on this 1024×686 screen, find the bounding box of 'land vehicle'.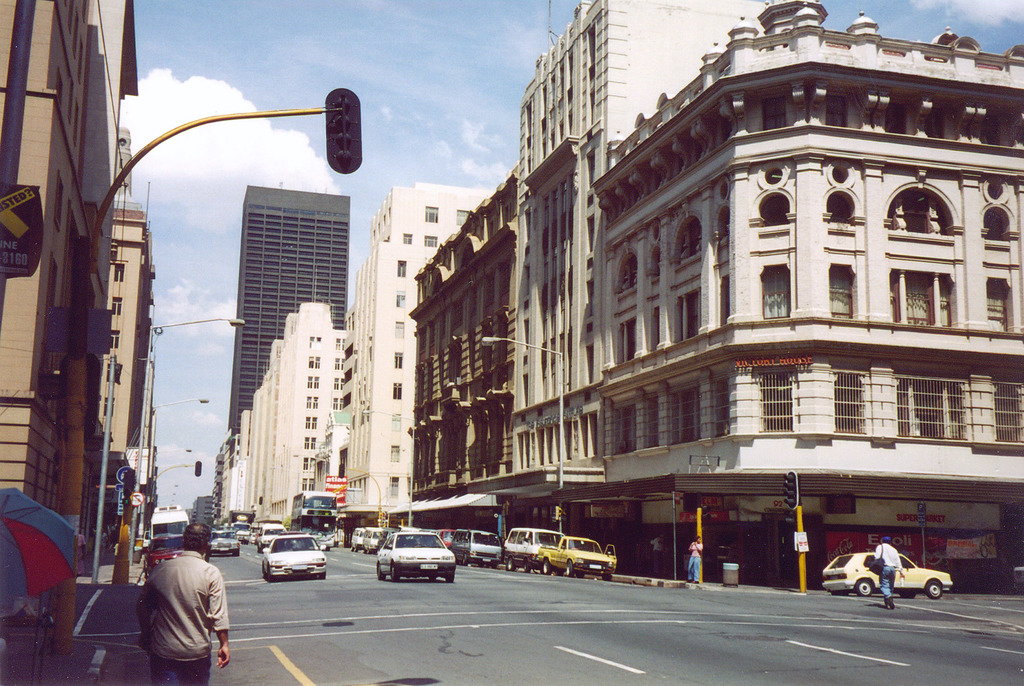
Bounding box: Rect(204, 532, 238, 554).
